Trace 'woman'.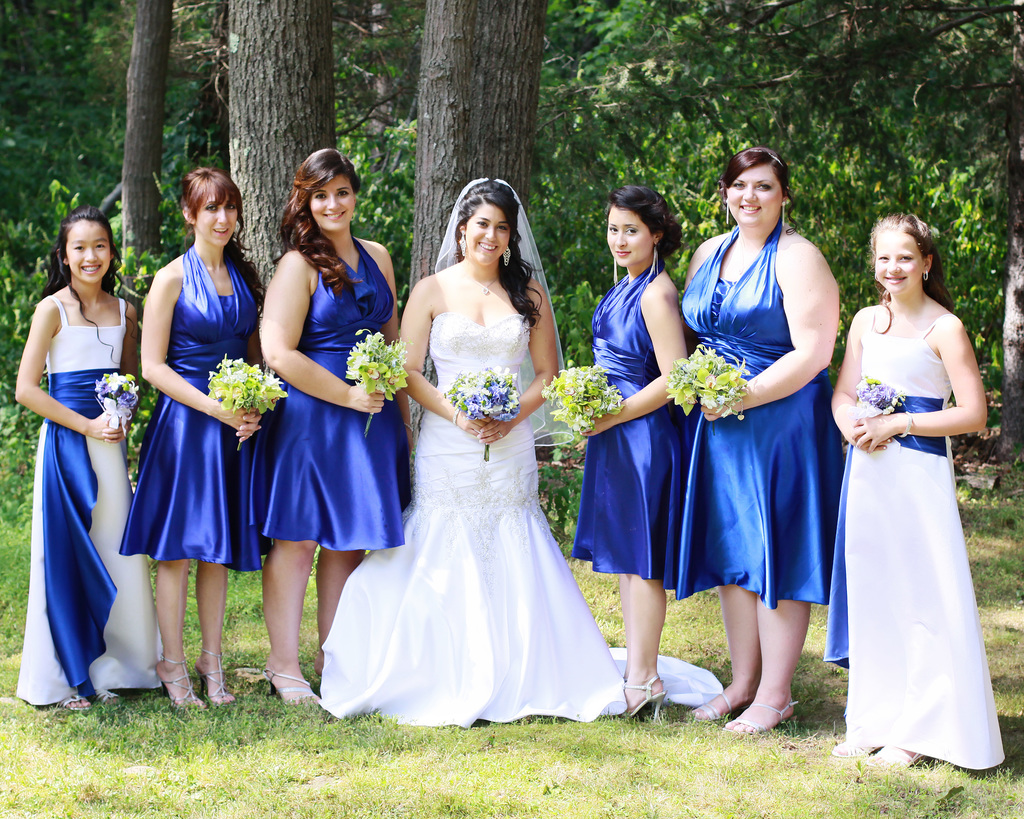
Traced to <region>829, 205, 993, 783</region>.
